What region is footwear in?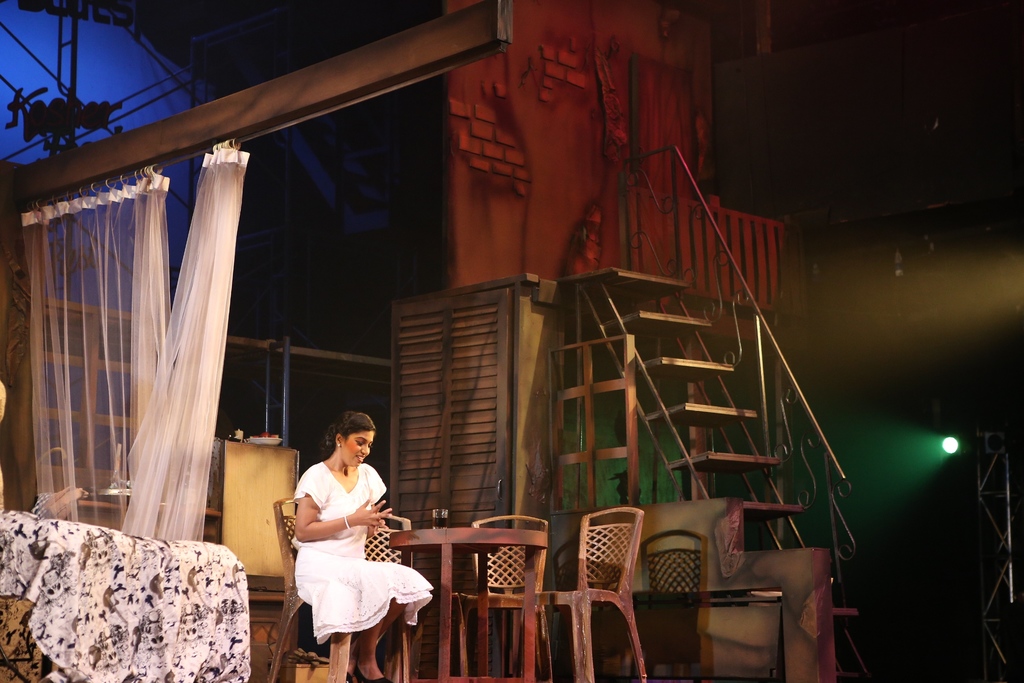
348/673/365/682.
